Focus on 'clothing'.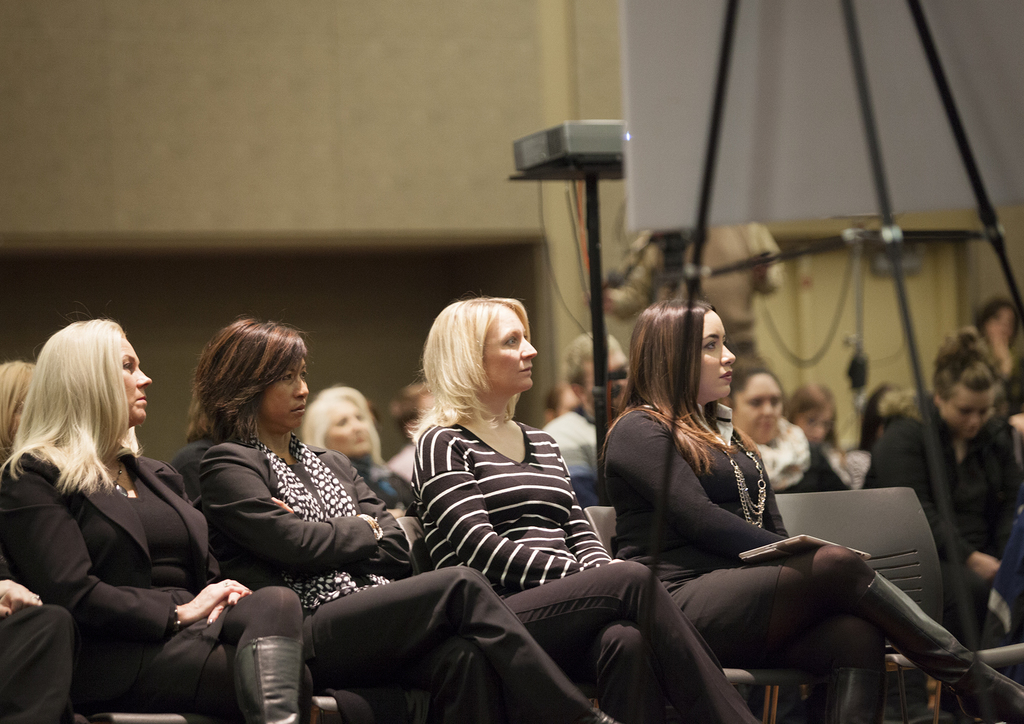
Focused at {"left": 195, "top": 425, "right": 600, "bottom": 723}.
